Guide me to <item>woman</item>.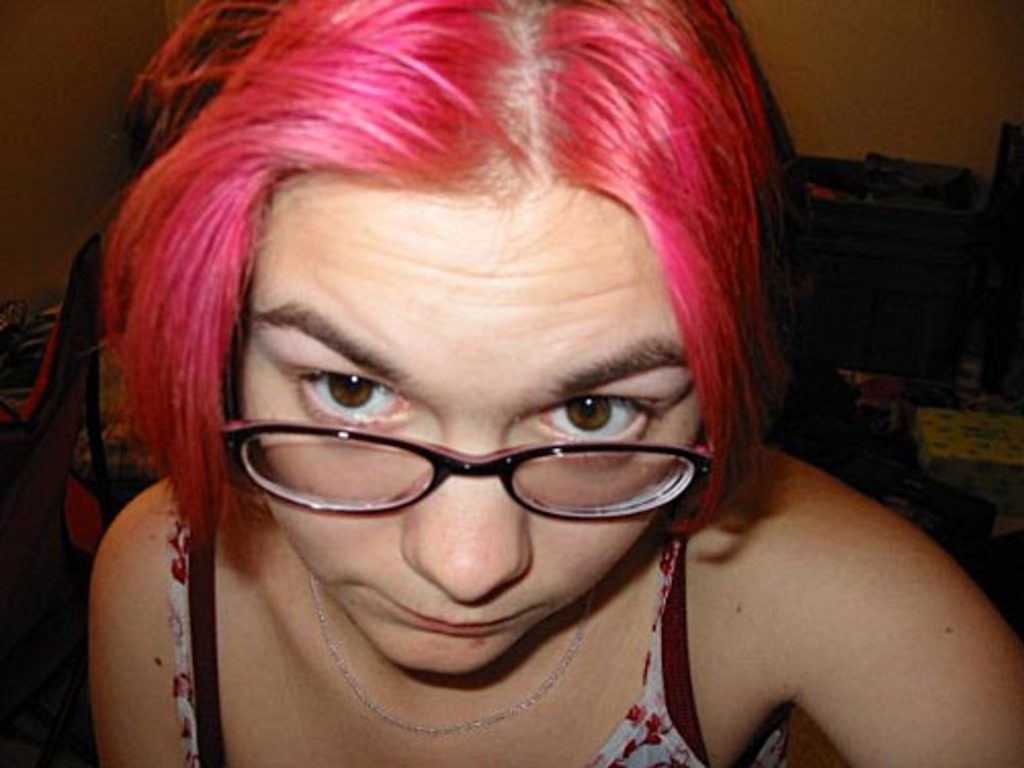
Guidance: [x1=88, y1=0, x2=1022, y2=766].
